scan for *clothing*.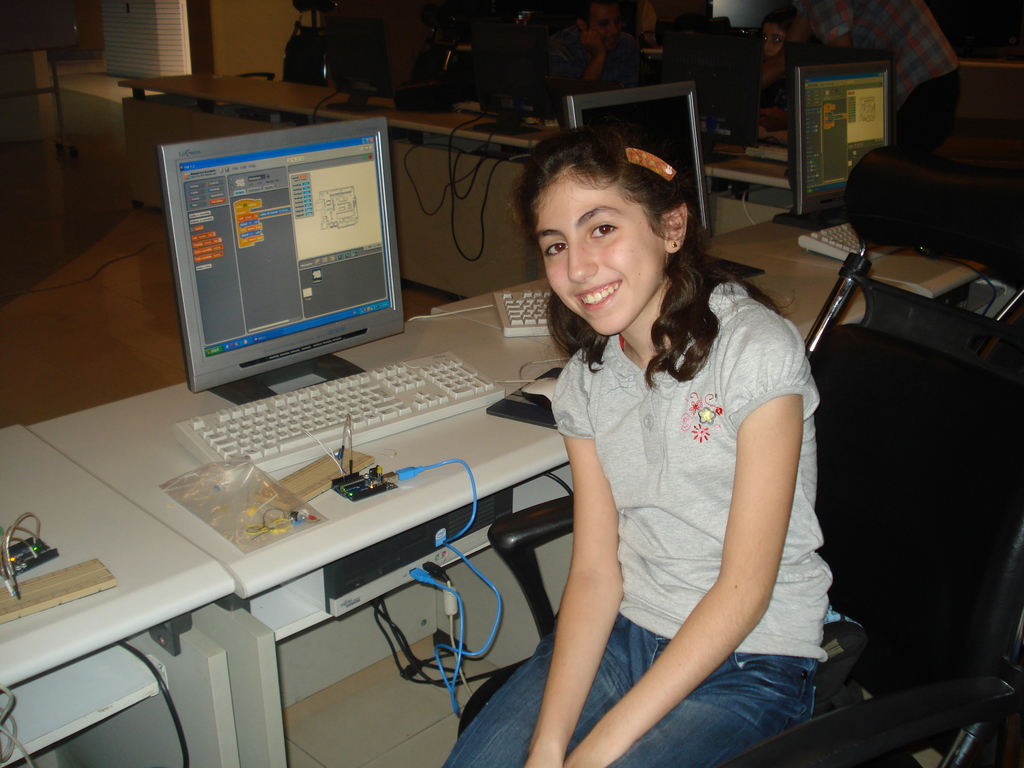
Scan result: 445:281:880:767.
